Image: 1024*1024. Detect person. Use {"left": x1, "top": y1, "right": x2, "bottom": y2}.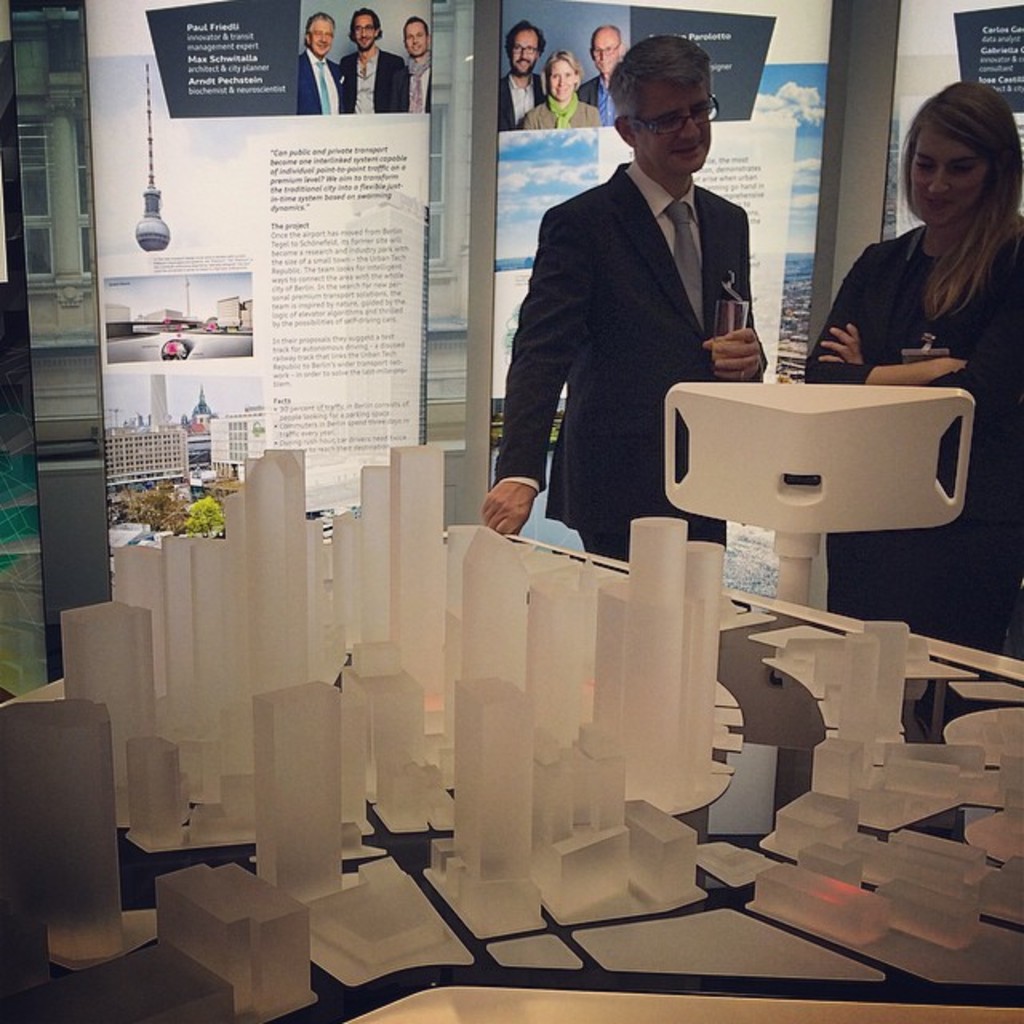
{"left": 402, "top": 13, "right": 429, "bottom": 109}.
